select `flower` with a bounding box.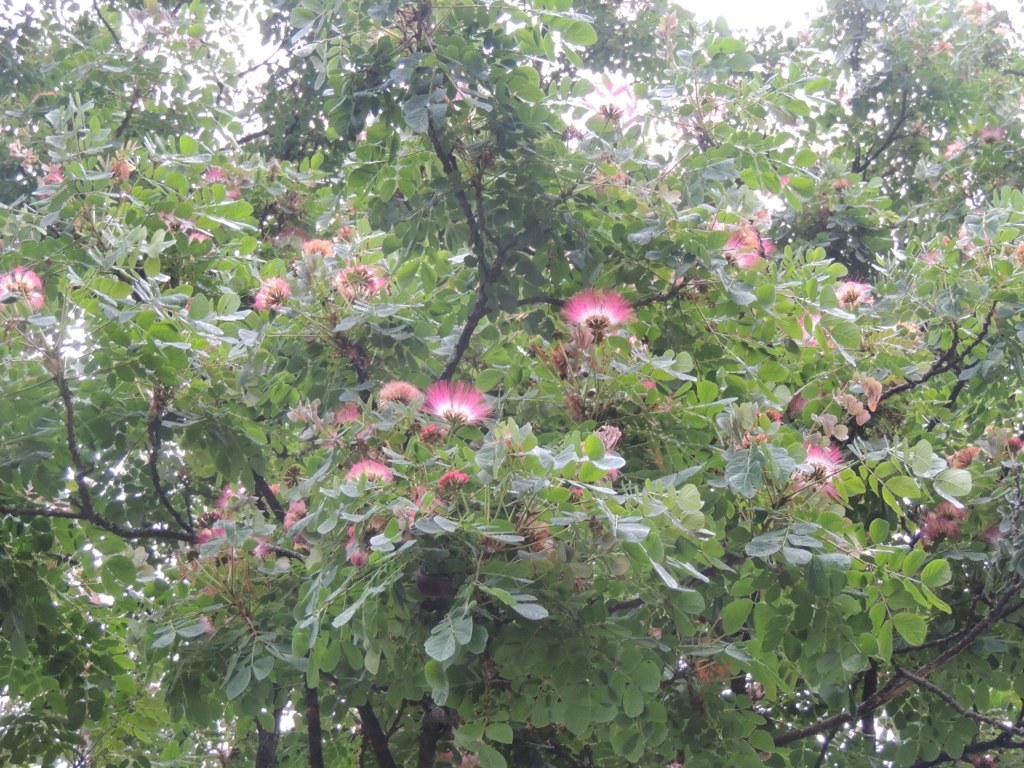
x1=284, y1=498, x2=313, y2=541.
